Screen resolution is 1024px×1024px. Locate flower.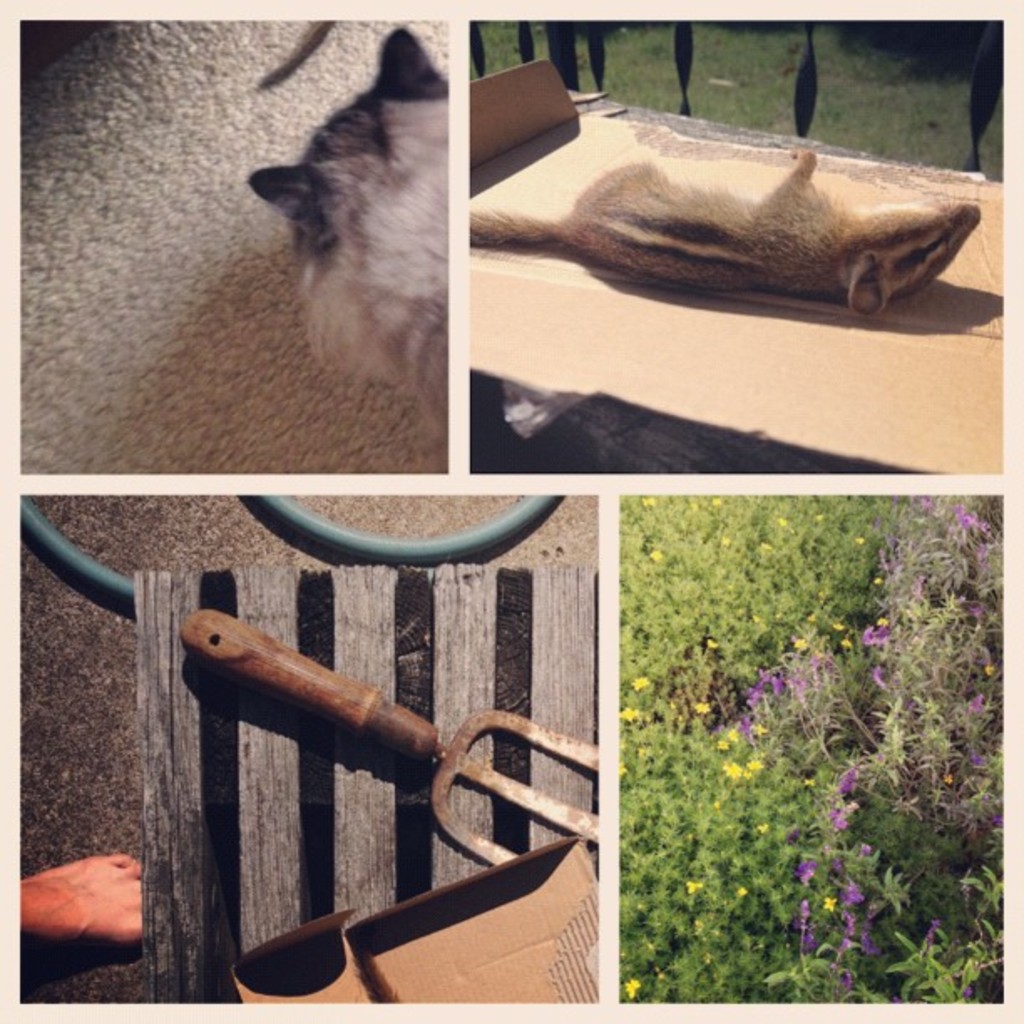
x1=922, y1=499, x2=927, y2=504.
